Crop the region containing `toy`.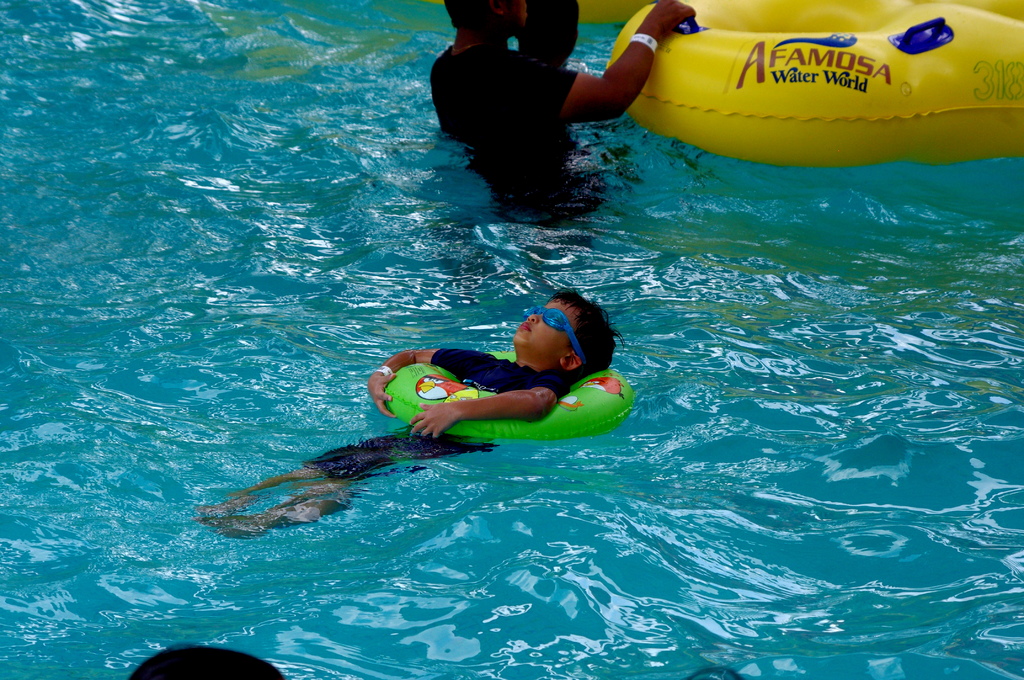
Crop region: Rect(596, 0, 1023, 176).
